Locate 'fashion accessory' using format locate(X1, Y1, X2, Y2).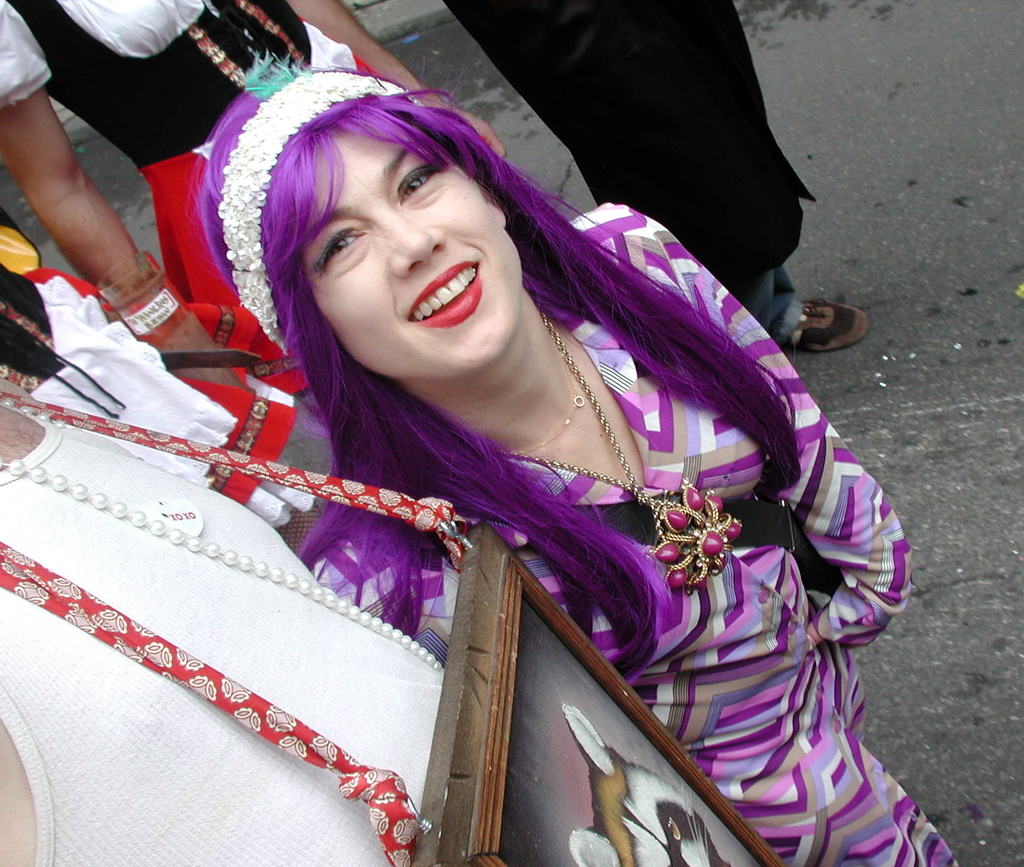
locate(181, 0, 312, 88).
